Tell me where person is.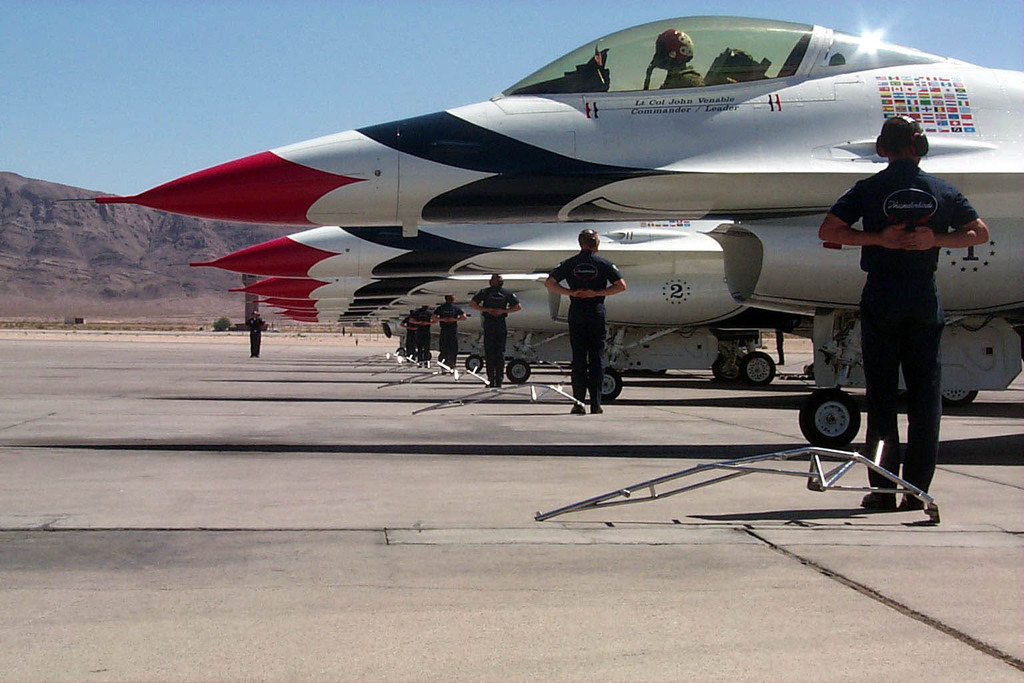
person is at (left=644, top=26, right=707, bottom=93).
